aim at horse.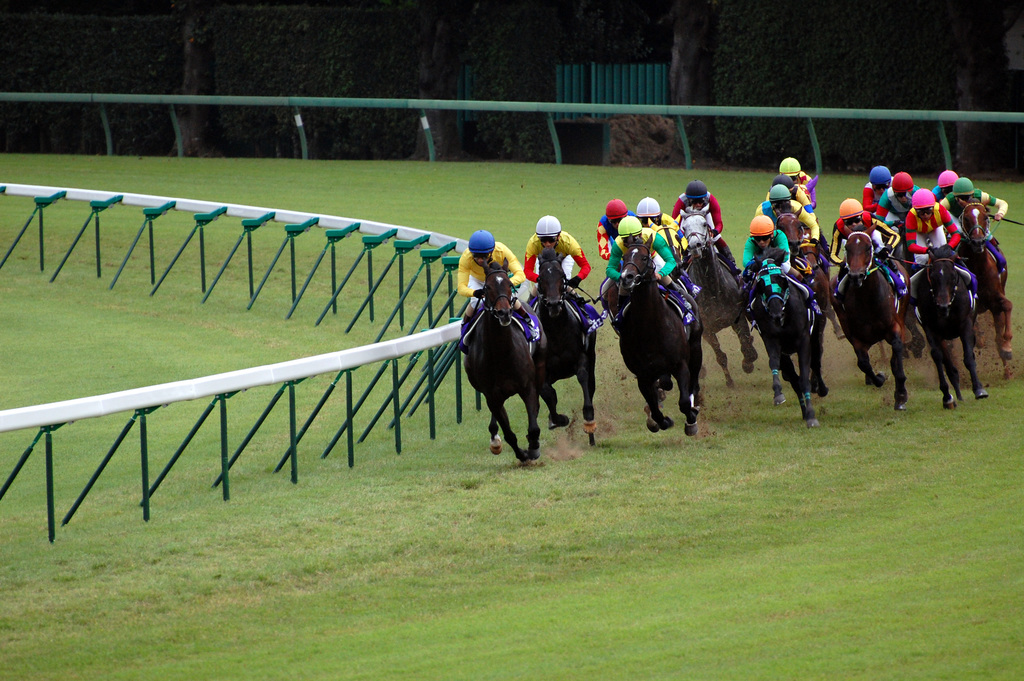
Aimed at crop(469, 260, 541, 460).
